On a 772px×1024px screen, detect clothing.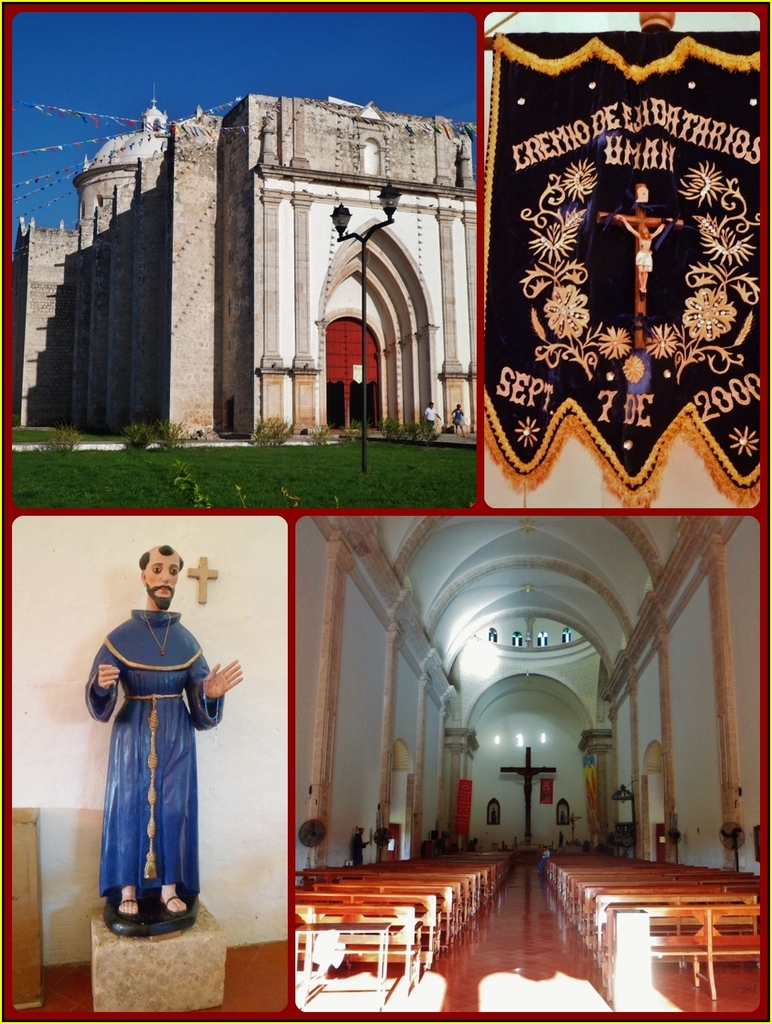
rect(452, 409, 460, 427).
